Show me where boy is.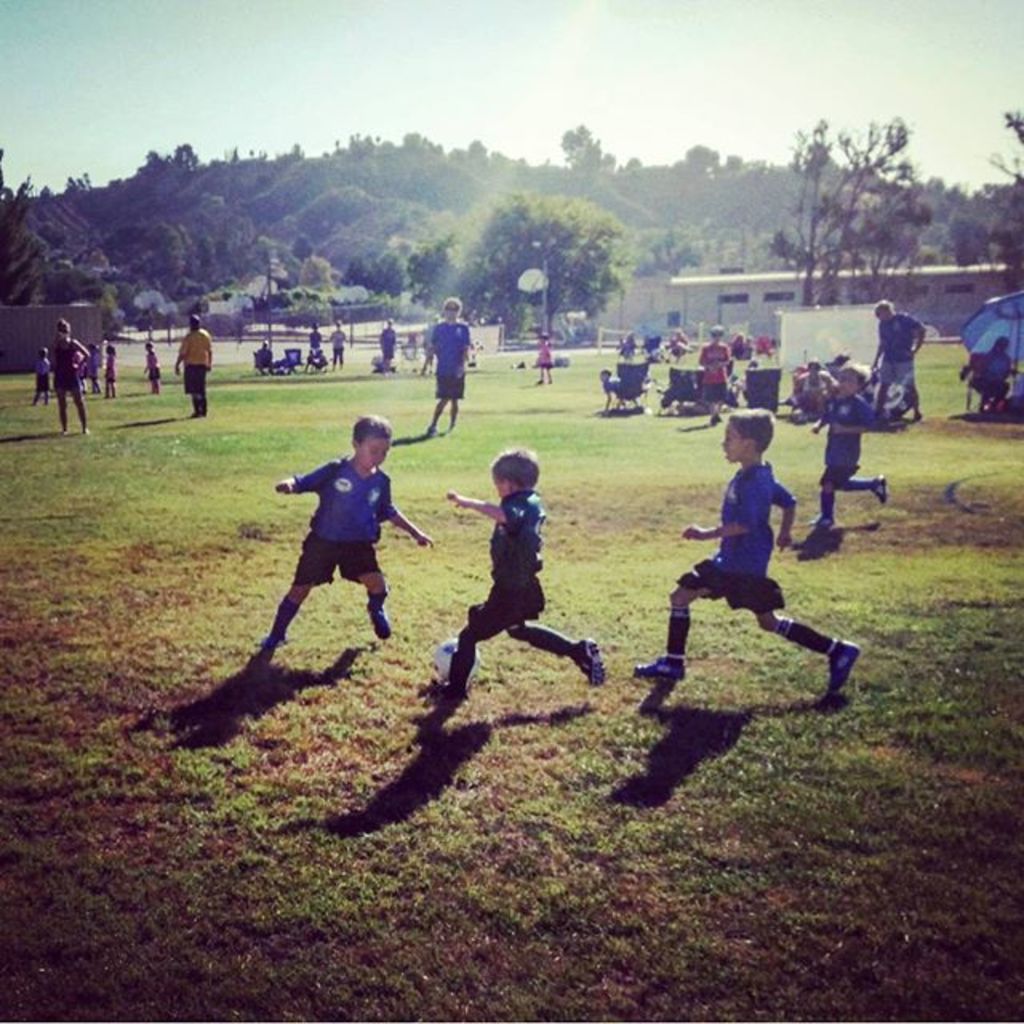
boy is at 408:450:616:693.
